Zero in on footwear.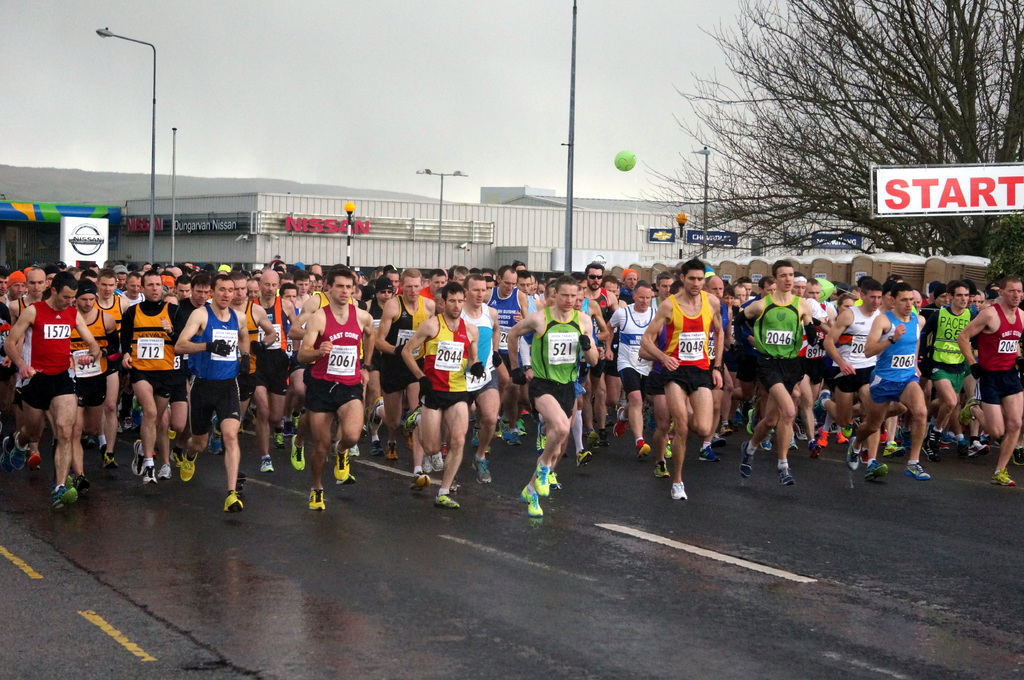
Zeroed in: x1=170, y1=450, x2=180, y2=462.
